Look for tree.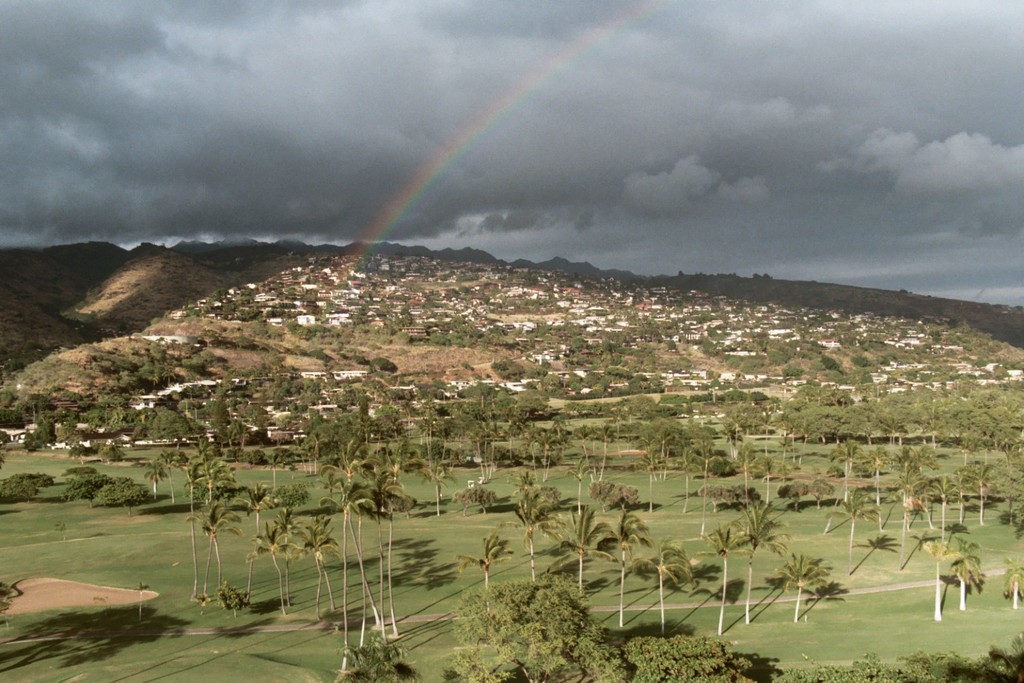
Found: bbox=[96, 477, 145, 513].
